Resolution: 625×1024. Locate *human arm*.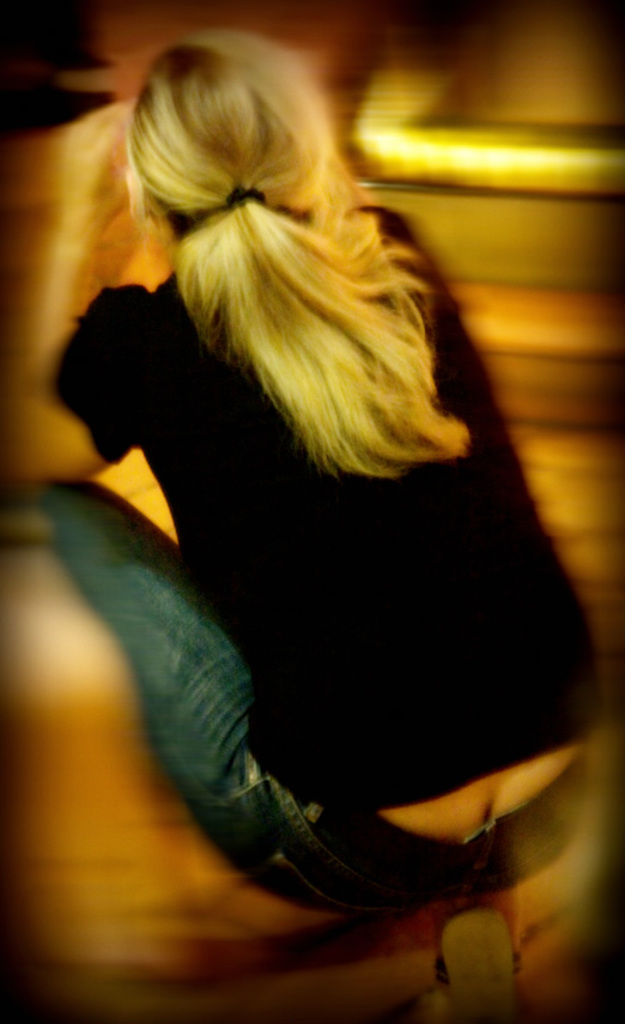
0/65/152/497.
